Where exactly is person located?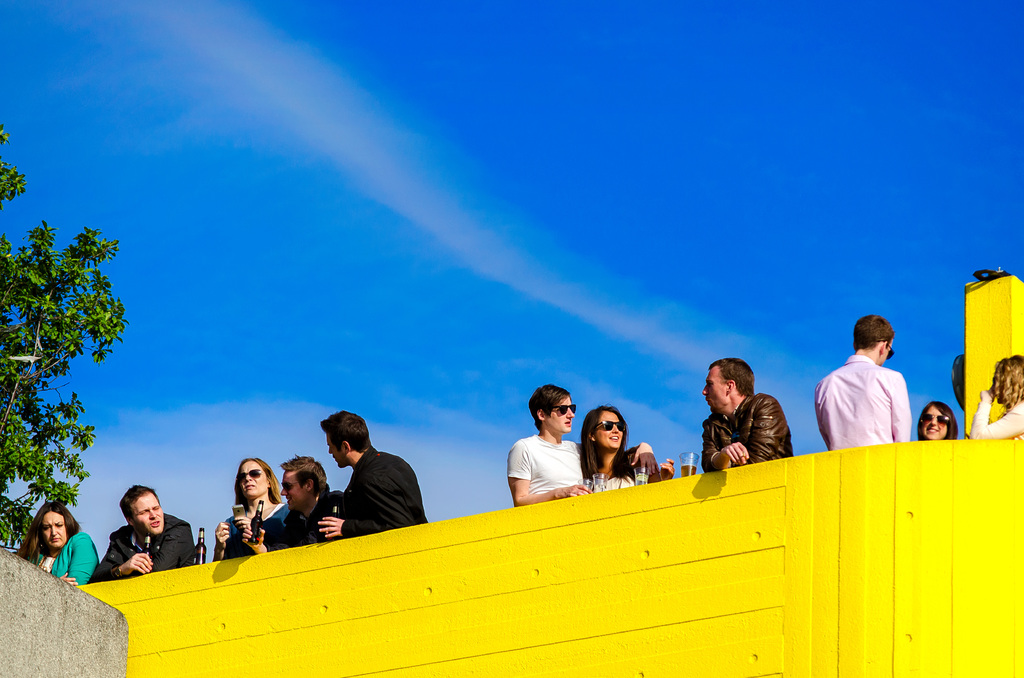
Its bounding box is left=970, top=357, right=1023, bottom=440.
